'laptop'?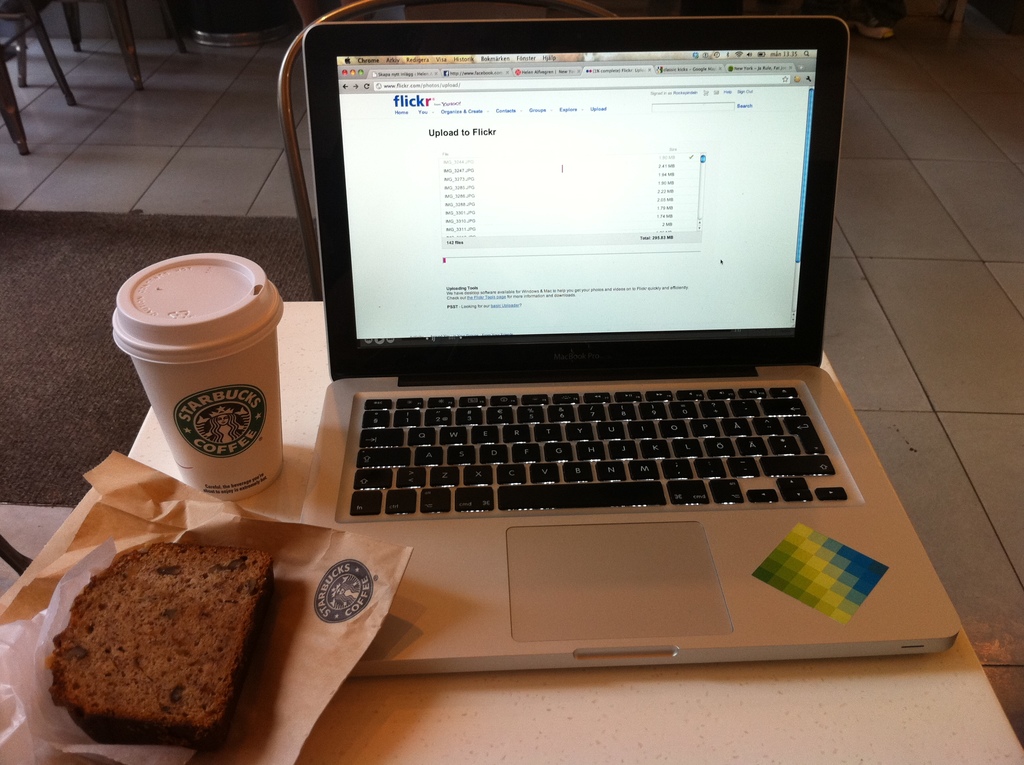
detection(297, 20, 961, 680)
